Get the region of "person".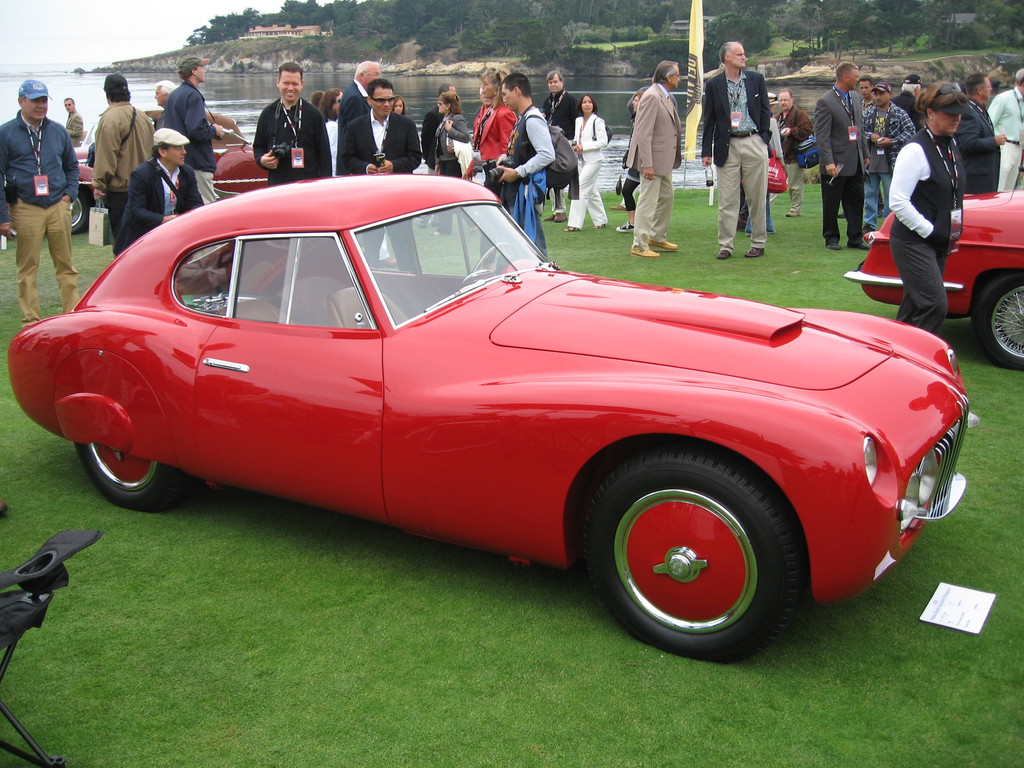
888:79:957:339.
